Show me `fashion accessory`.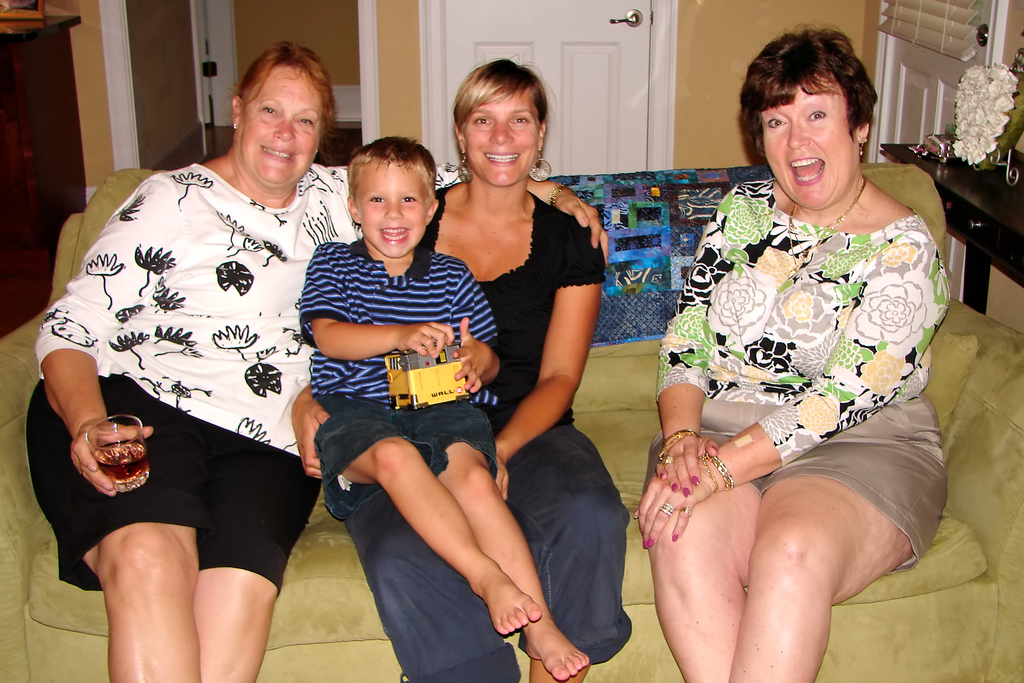
`fashion accessory` is here: x1=699, y1=454, x2=716, y2=493.
